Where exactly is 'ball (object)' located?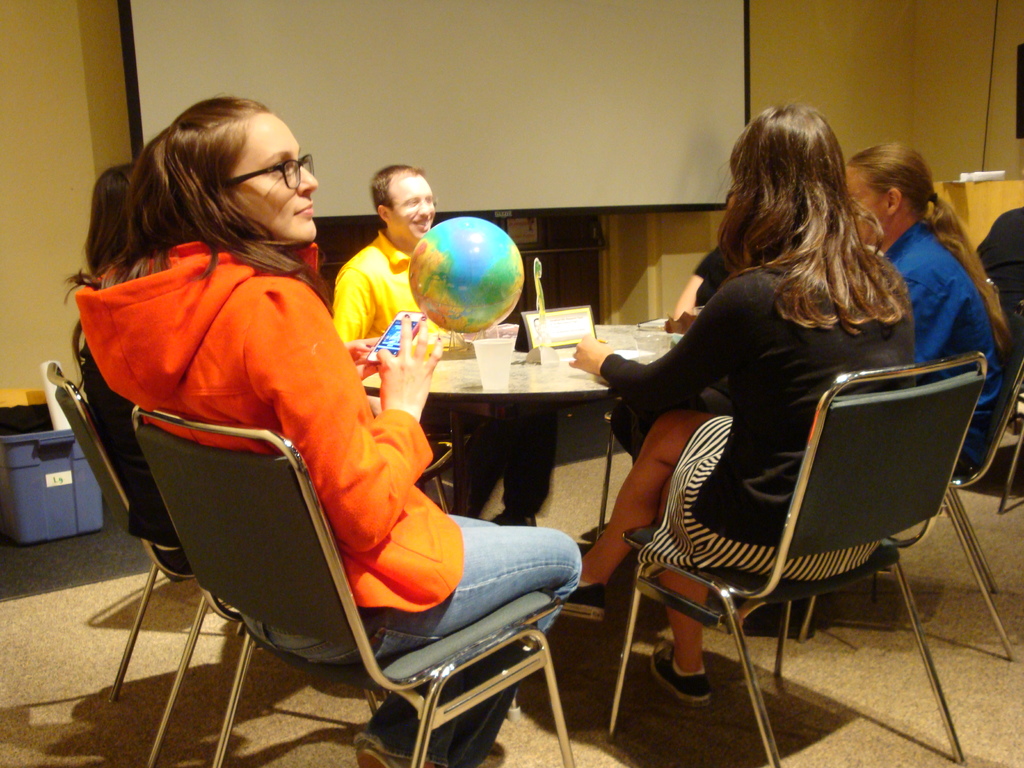
Its bounding box is 409/219/525/331.
